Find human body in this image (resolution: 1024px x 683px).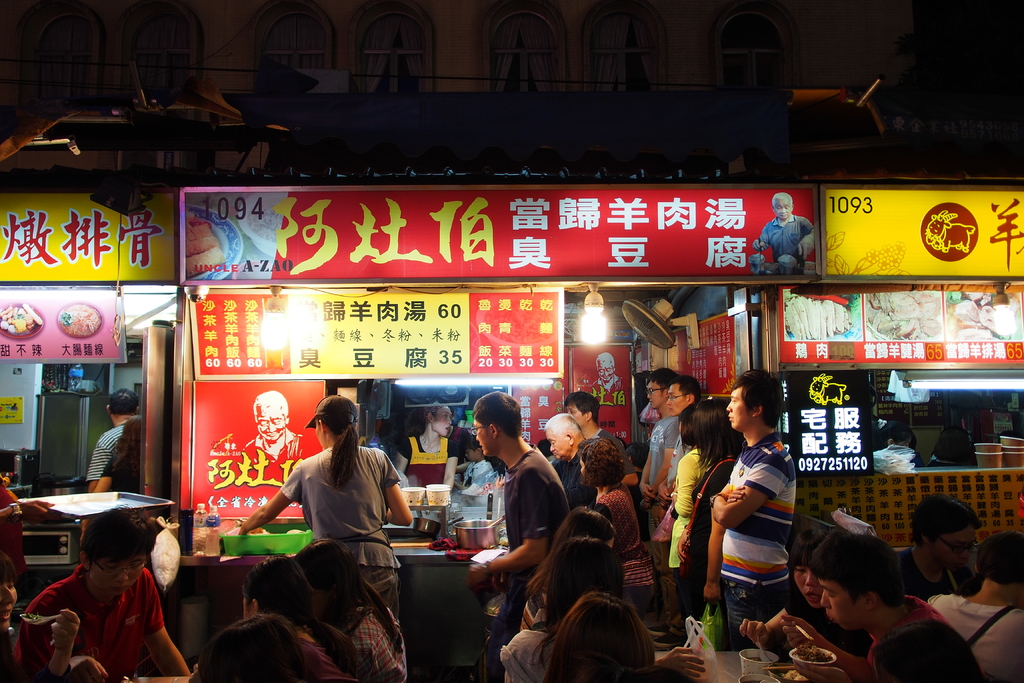
pyautogui.locateOnScreen(735, 596, 868, 659).
